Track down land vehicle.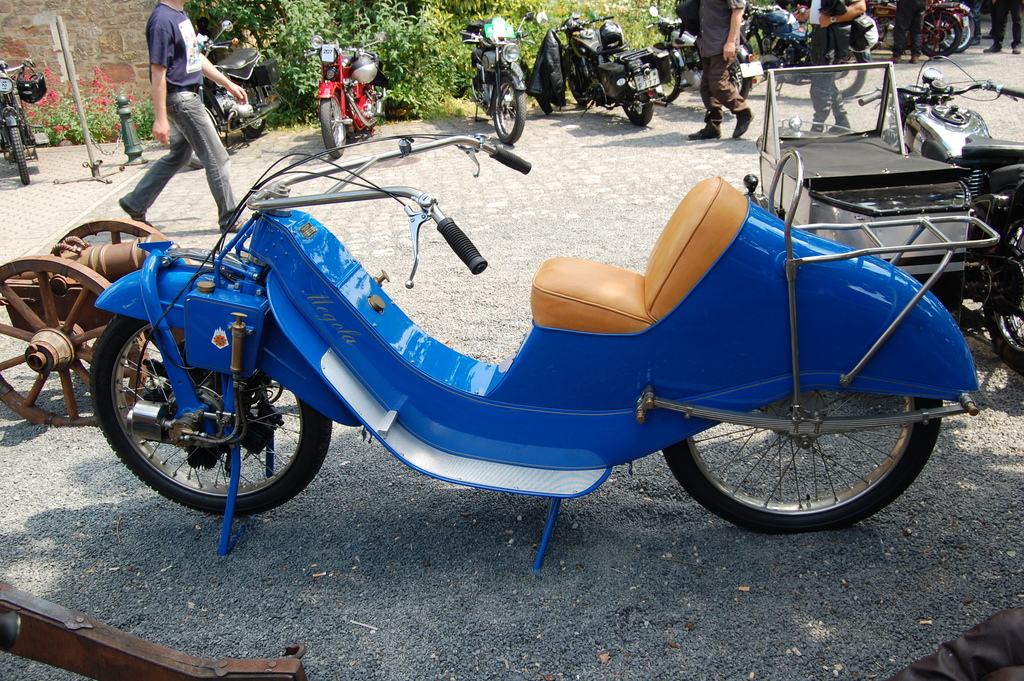
Tracked to (195,19,280,168).
